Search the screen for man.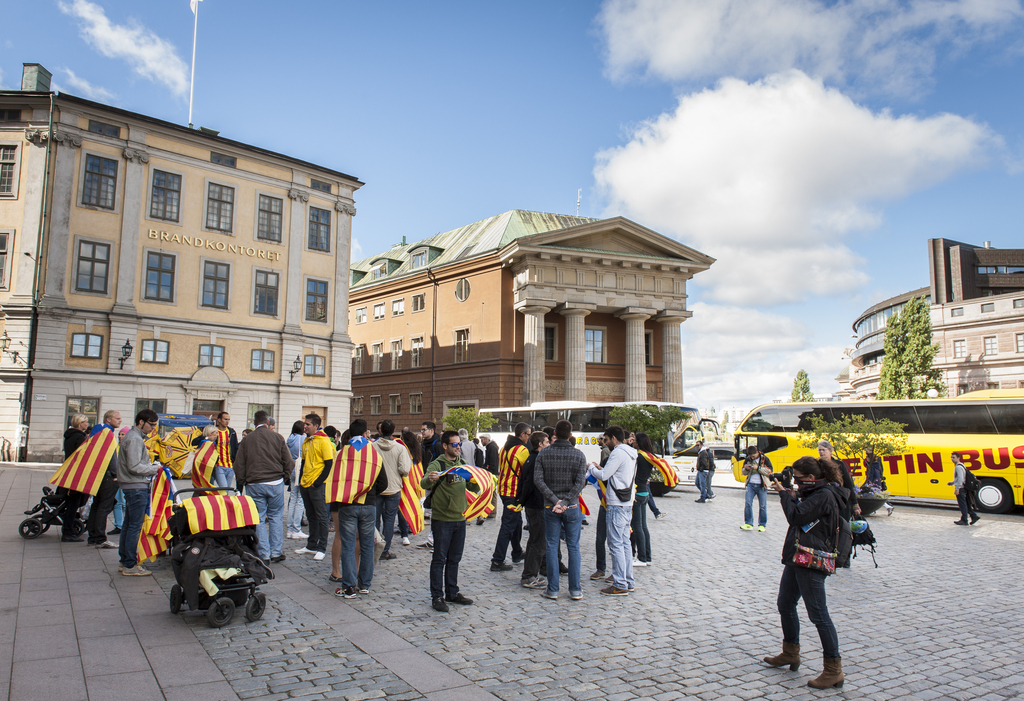
Found at x1=117, y1=408, x2=168, y2=581.
